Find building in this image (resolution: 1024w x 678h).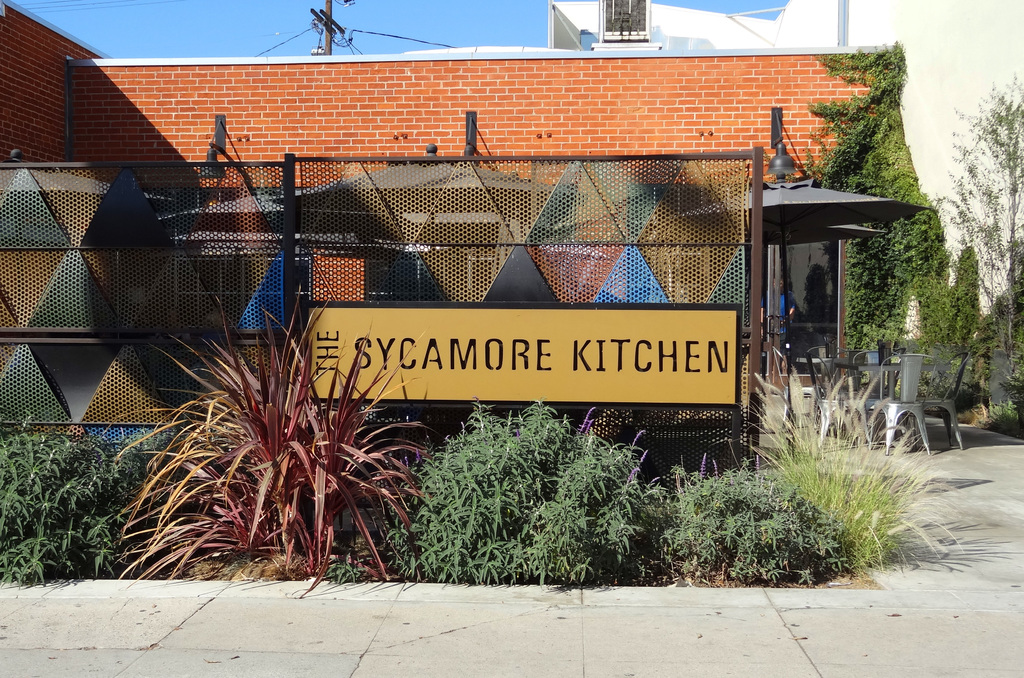
left=545, top=0, right=1023, bottom=360.
